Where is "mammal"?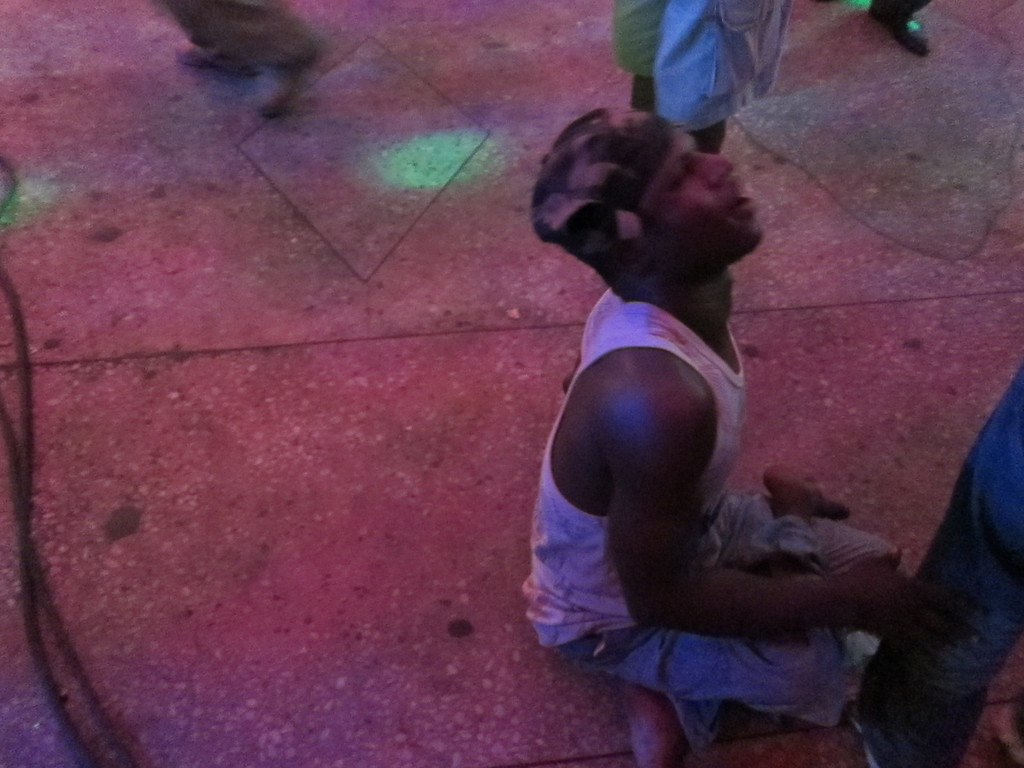
locate(610, 0, 794, 157).
